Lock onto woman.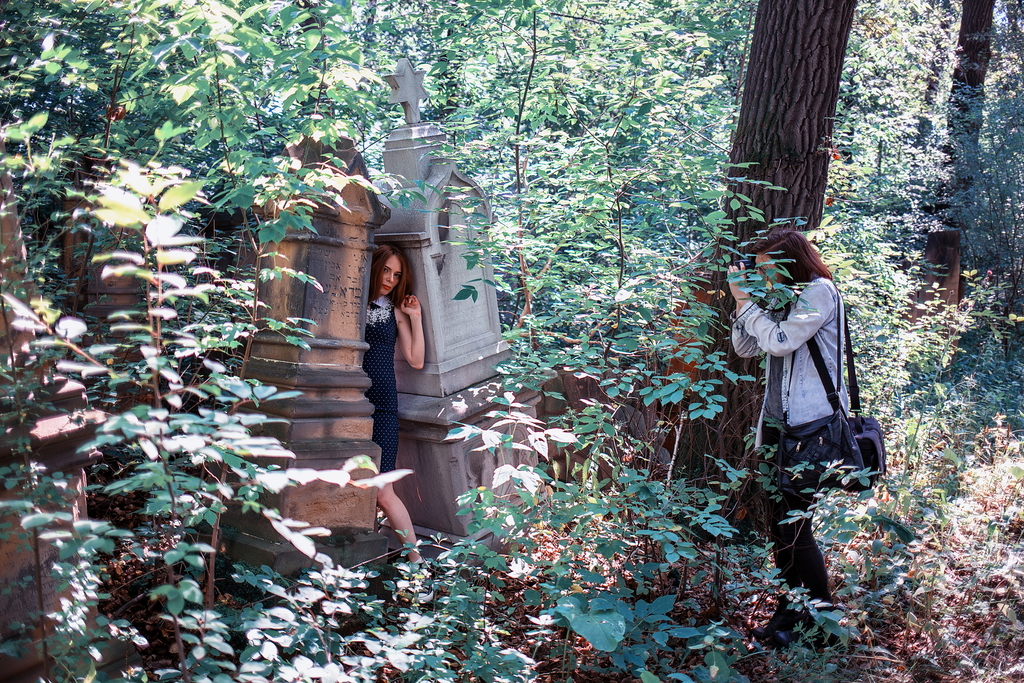
Locked: left=724, top=209, right=881, bottom=570.
